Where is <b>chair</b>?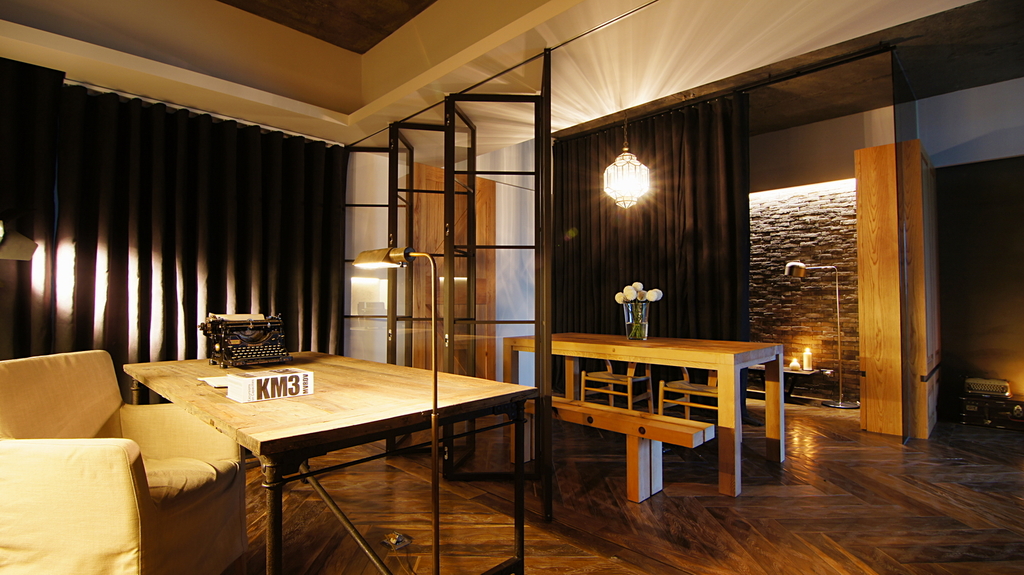
region(579, 358, 655, 414).
